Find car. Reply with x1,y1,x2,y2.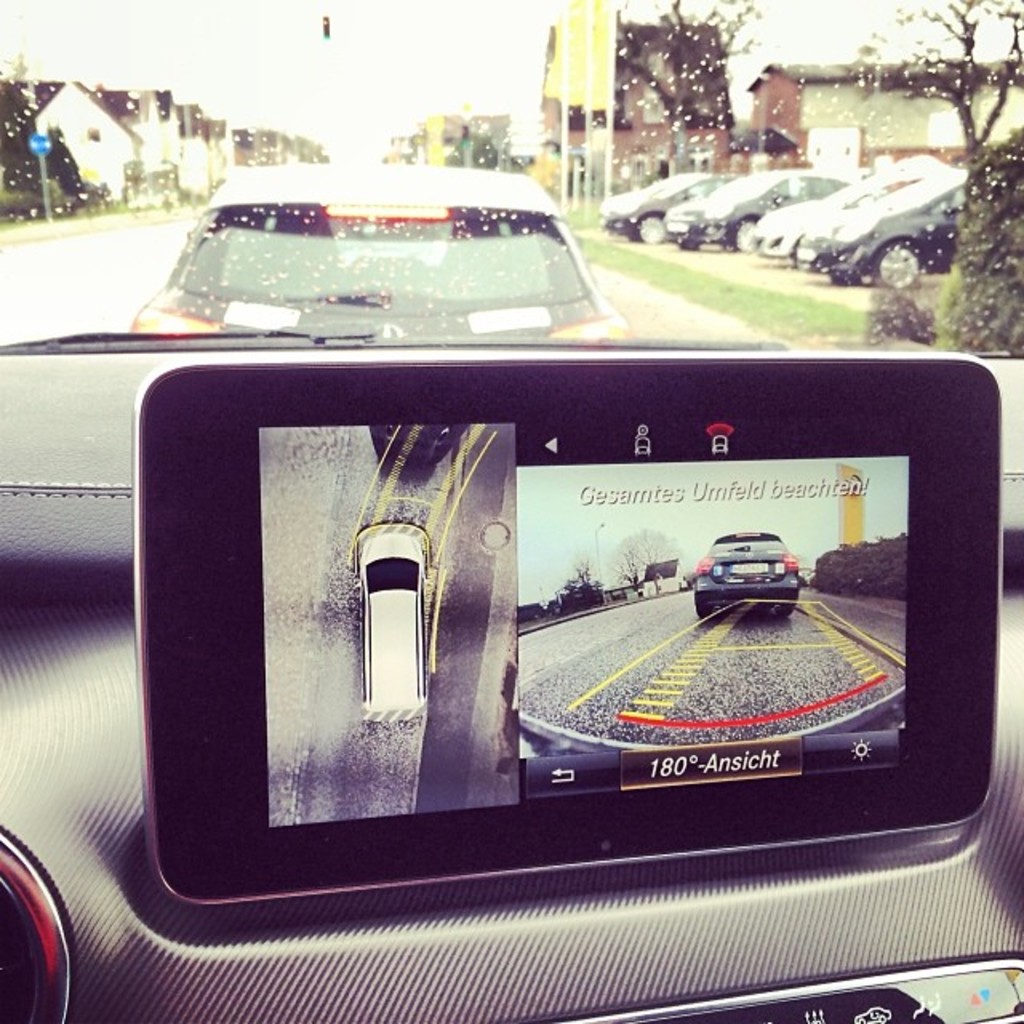
0,346,1022,1022.
